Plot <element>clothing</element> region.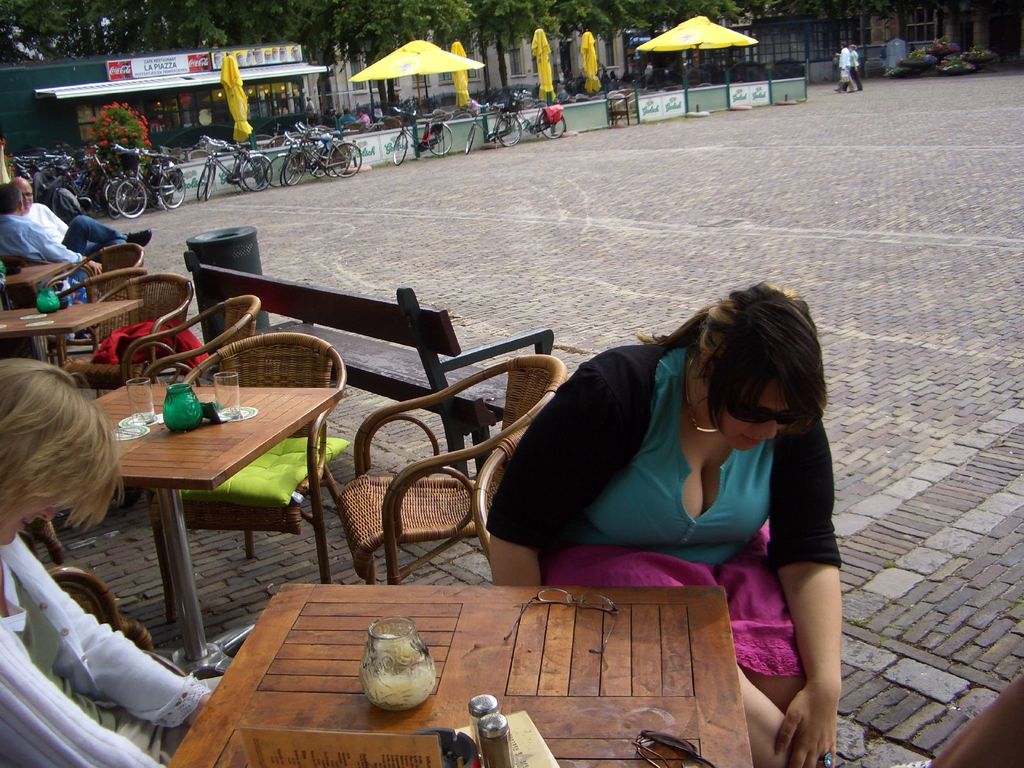
Plotted at box=[834, 47, 851, 89].
